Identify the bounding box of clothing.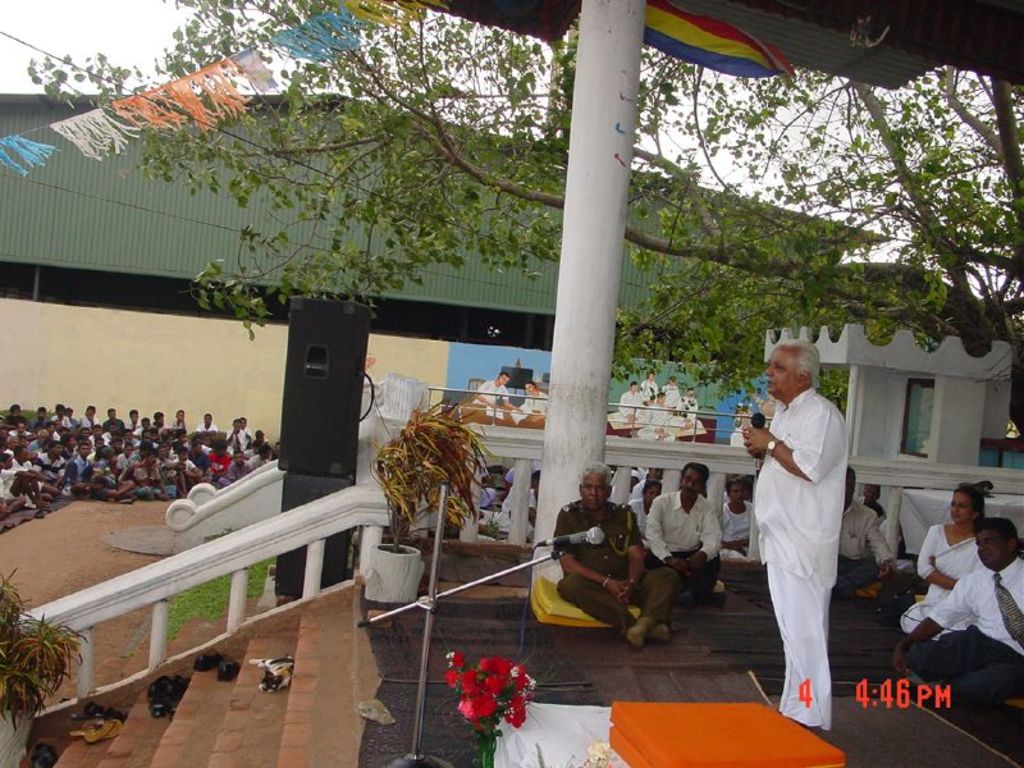
crop(632, 398, 681, 448).
